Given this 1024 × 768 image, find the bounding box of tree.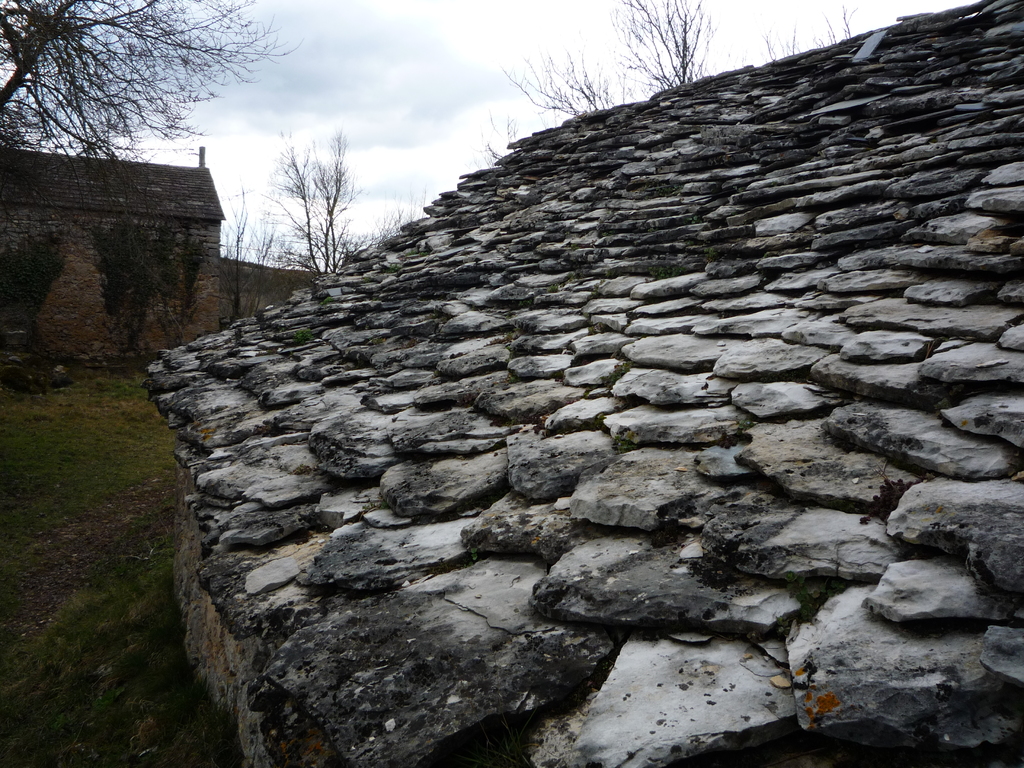
bbox=(248, 117, 385, 276).
